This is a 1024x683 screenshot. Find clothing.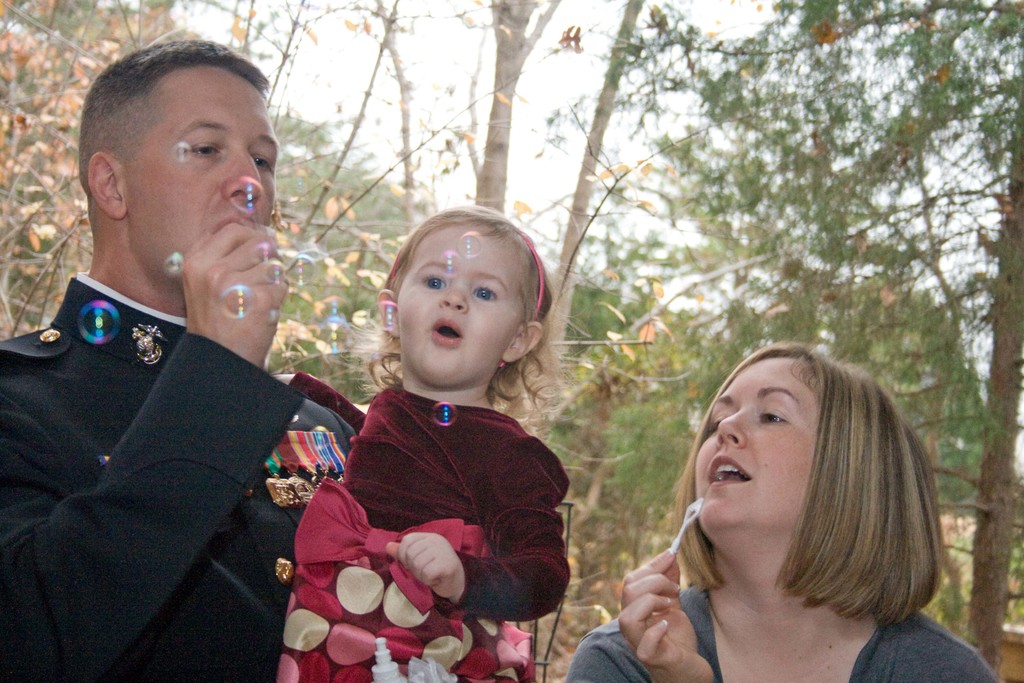
Bounding box: [left=564, top=586, right=994, bottom=682].
